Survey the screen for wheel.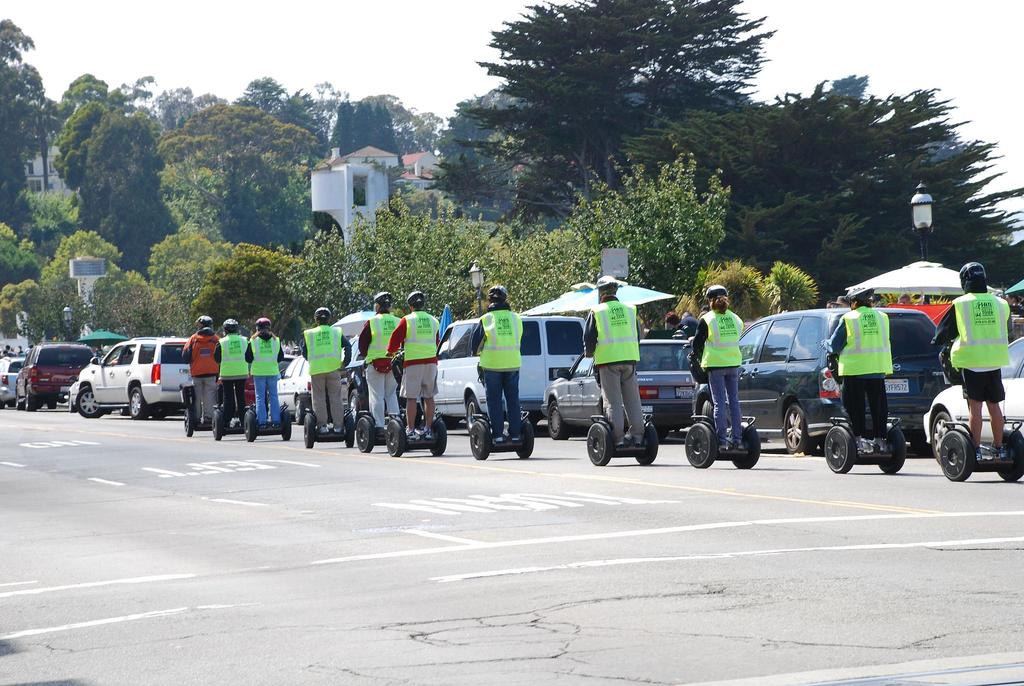
Survey found: [348, 386, 359, 411].
